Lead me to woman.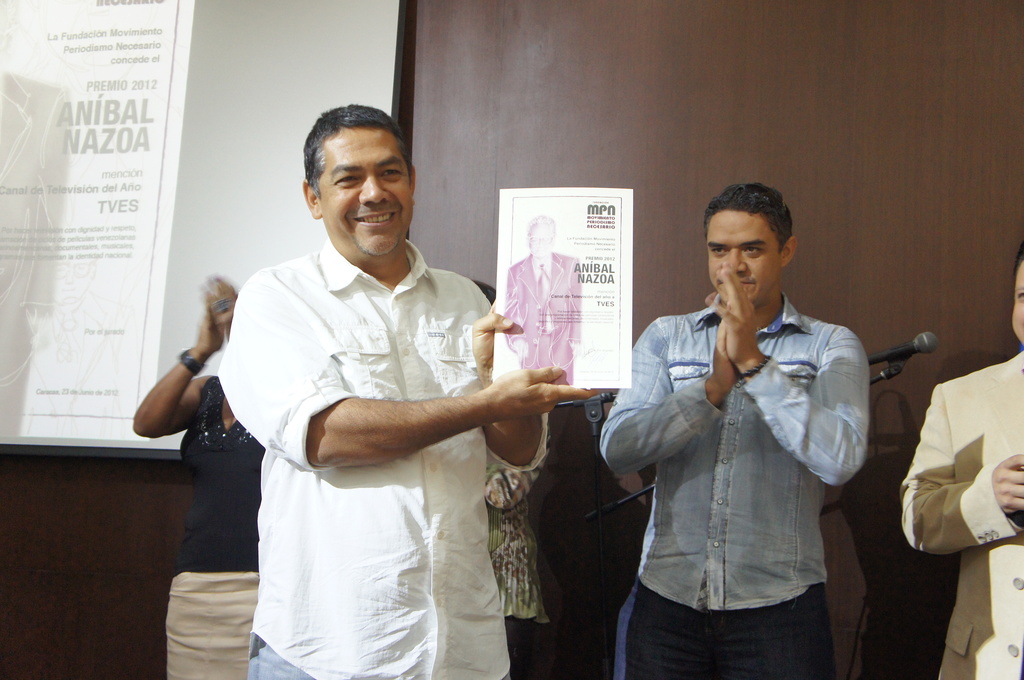
Lead to <box>132,274,263,679</box>.
